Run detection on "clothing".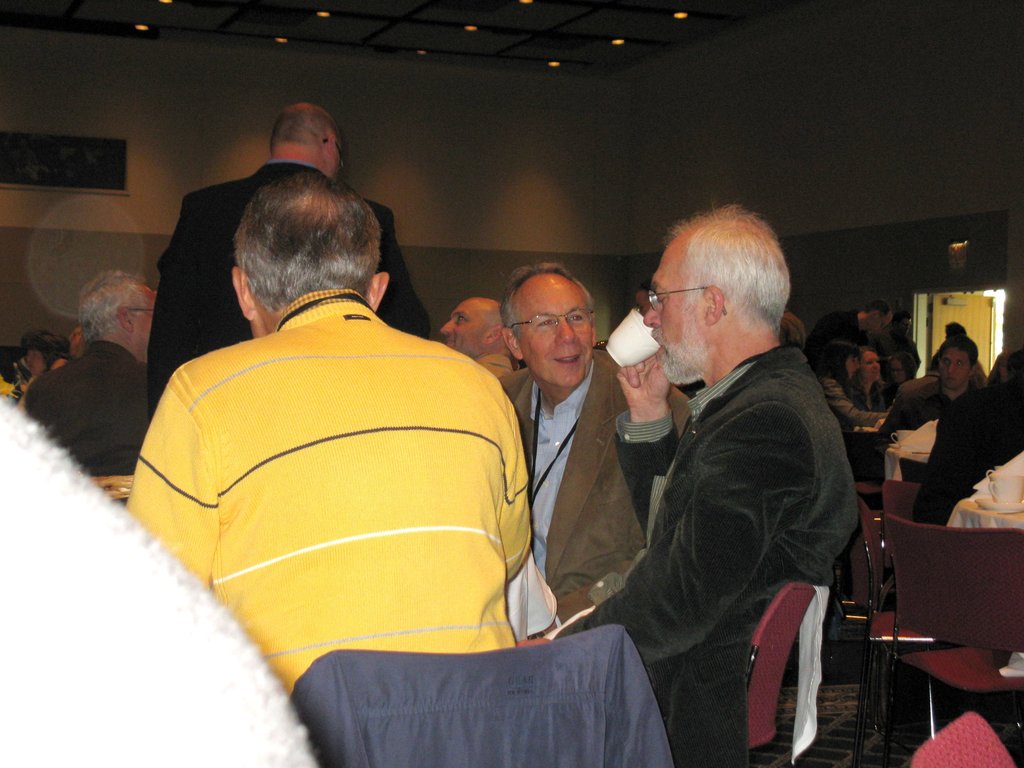
Result: (494, 344, 691, 604).
